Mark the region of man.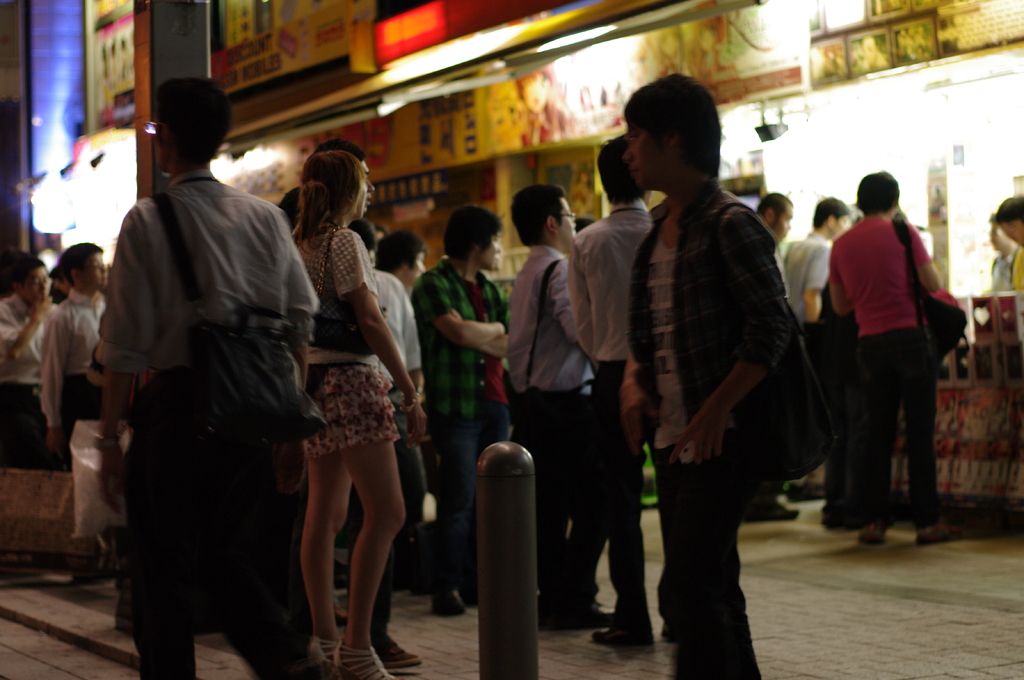
Region: [x1=378, y1=226, x2=433, y2=300].
